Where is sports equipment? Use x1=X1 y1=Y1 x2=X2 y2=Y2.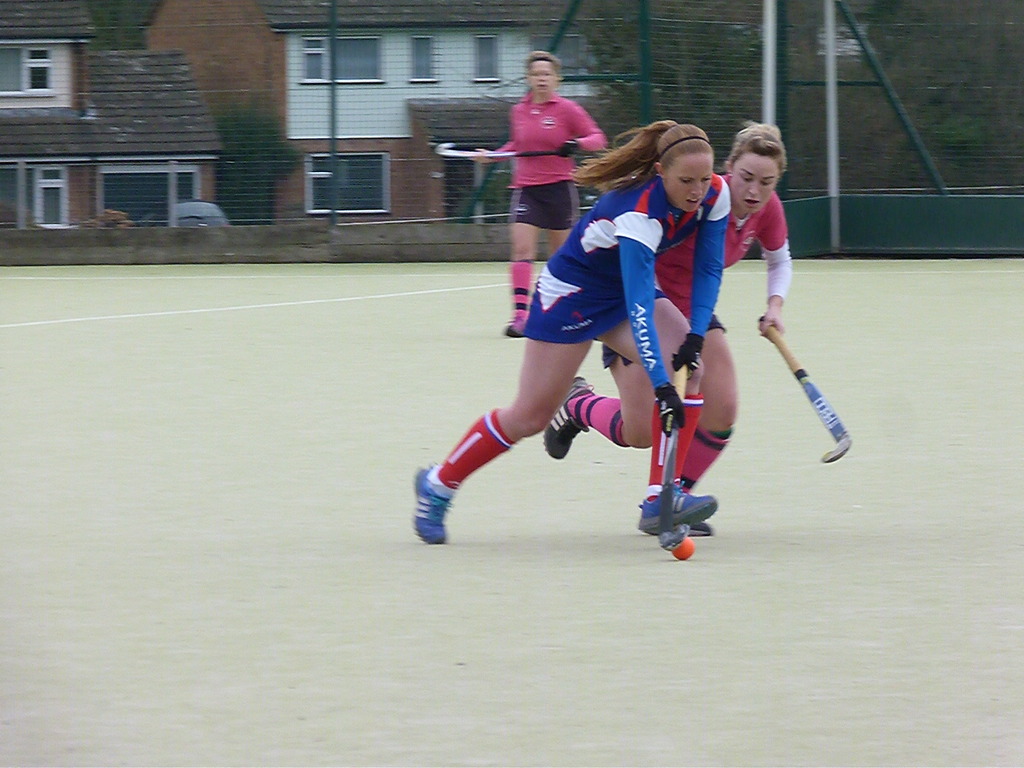
x1=655 y1=387 x2=689 y2=426.
